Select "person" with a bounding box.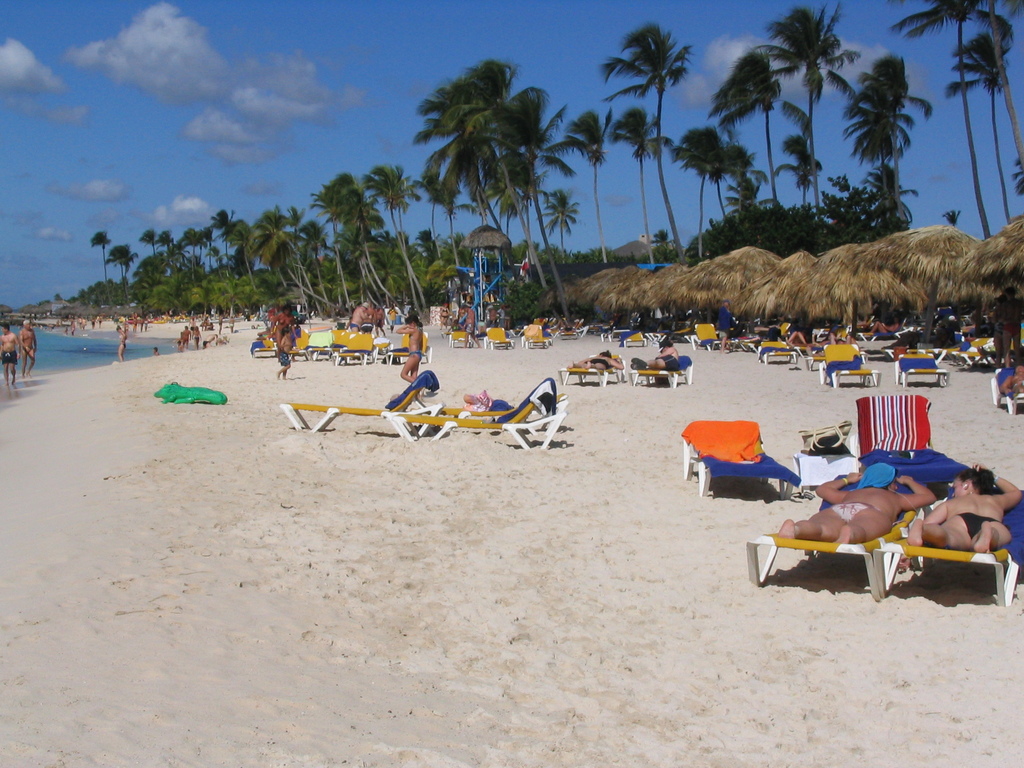
bbox=(398, 318, 424, 384).
